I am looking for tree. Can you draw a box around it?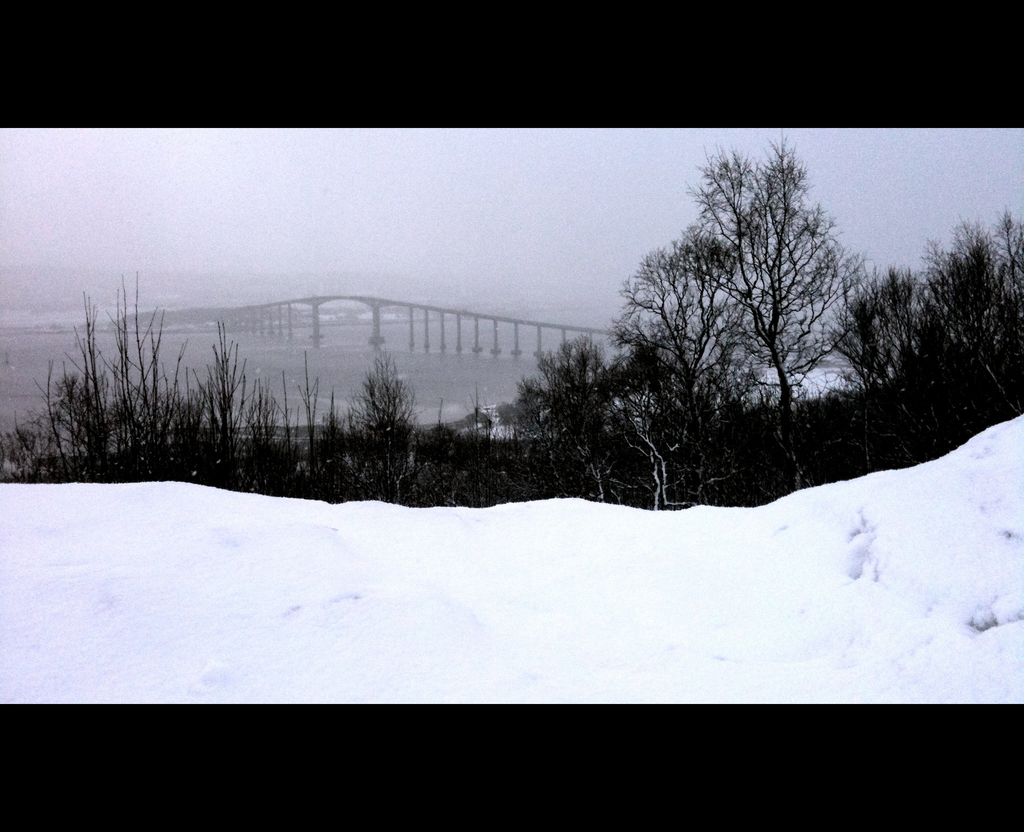
Sure, the bounding box is crop(509, 132, 1023, 507).
